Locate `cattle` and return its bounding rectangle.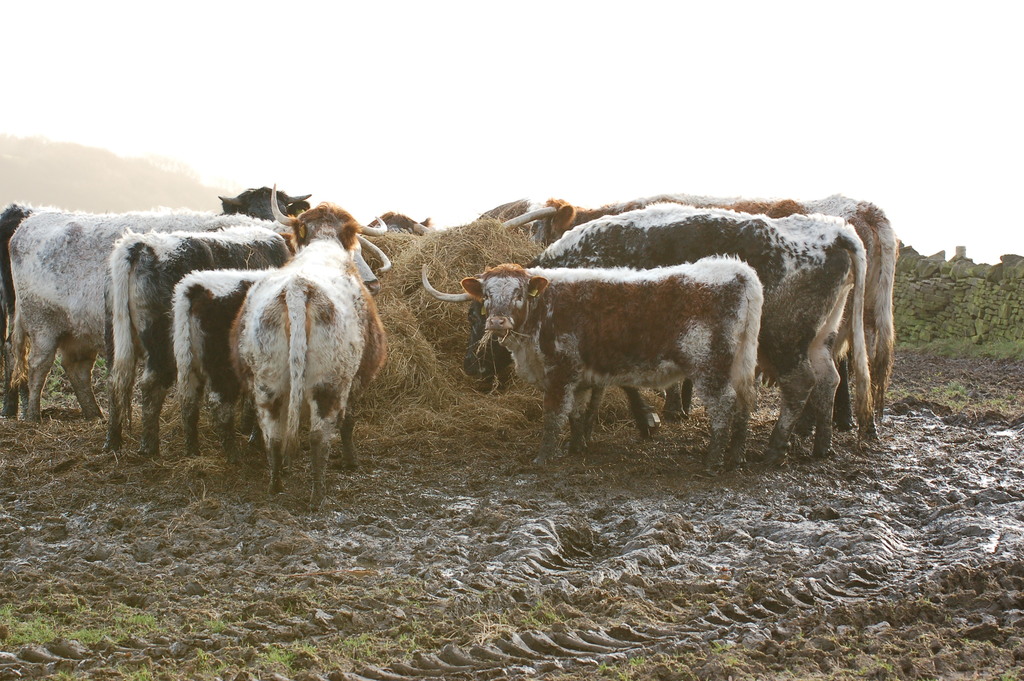
<bbox>4, 194, 65, 425</bbox>.
